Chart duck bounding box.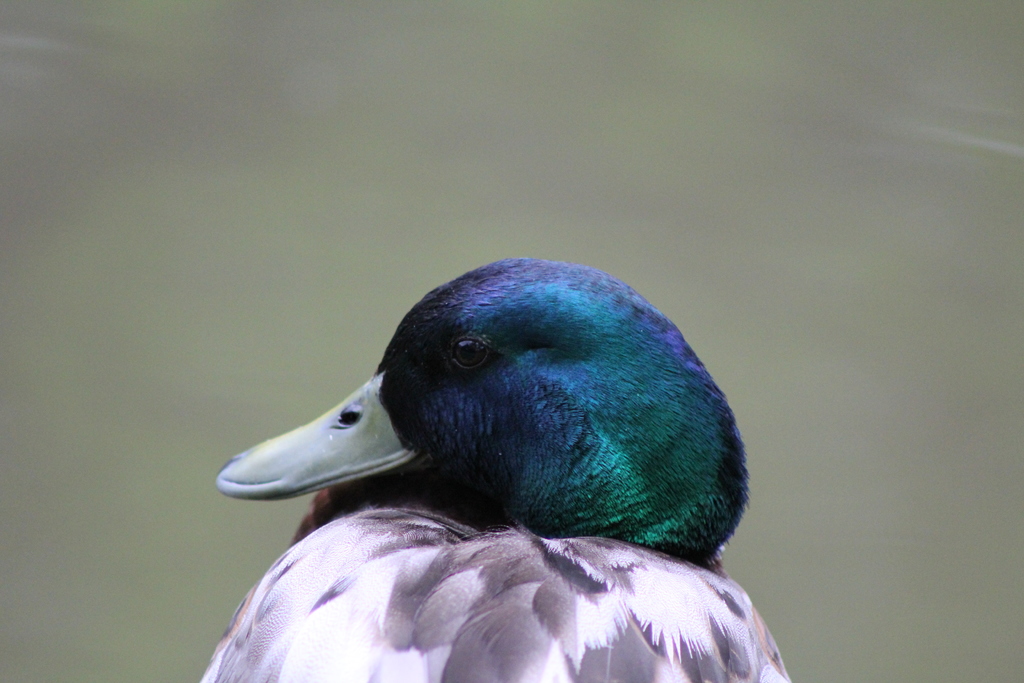
Charted: rect(225, 265, 800, 650).
